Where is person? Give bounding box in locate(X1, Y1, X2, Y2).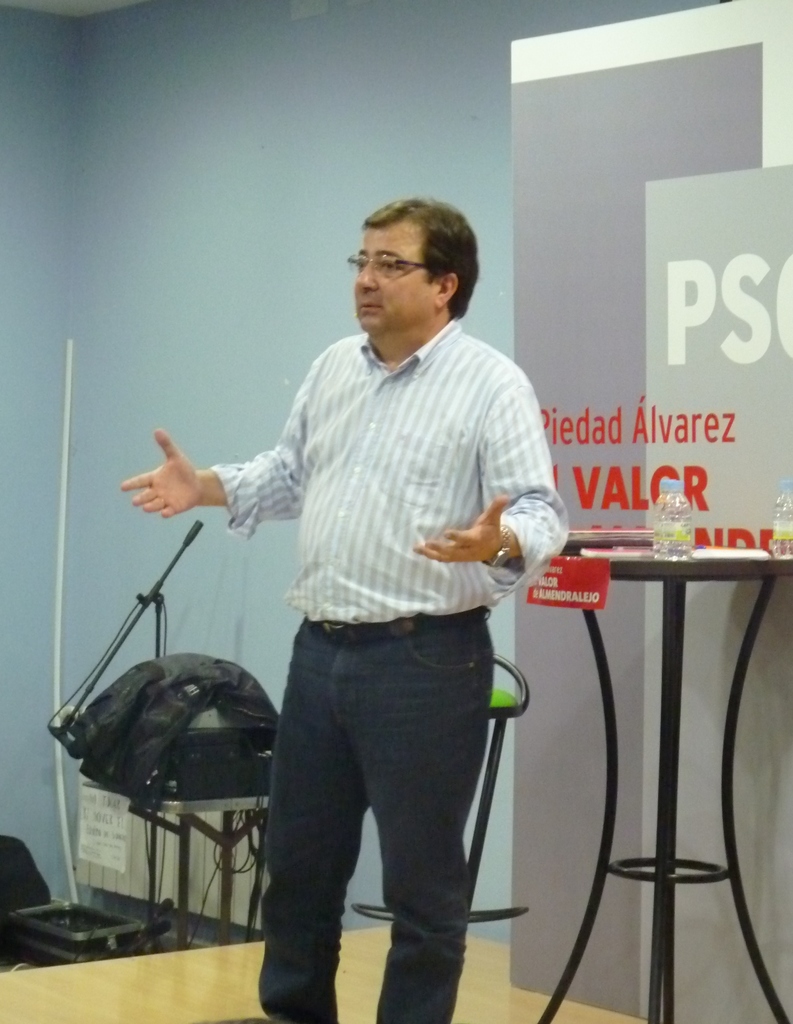
locate(128, 175, 553, 1023).
